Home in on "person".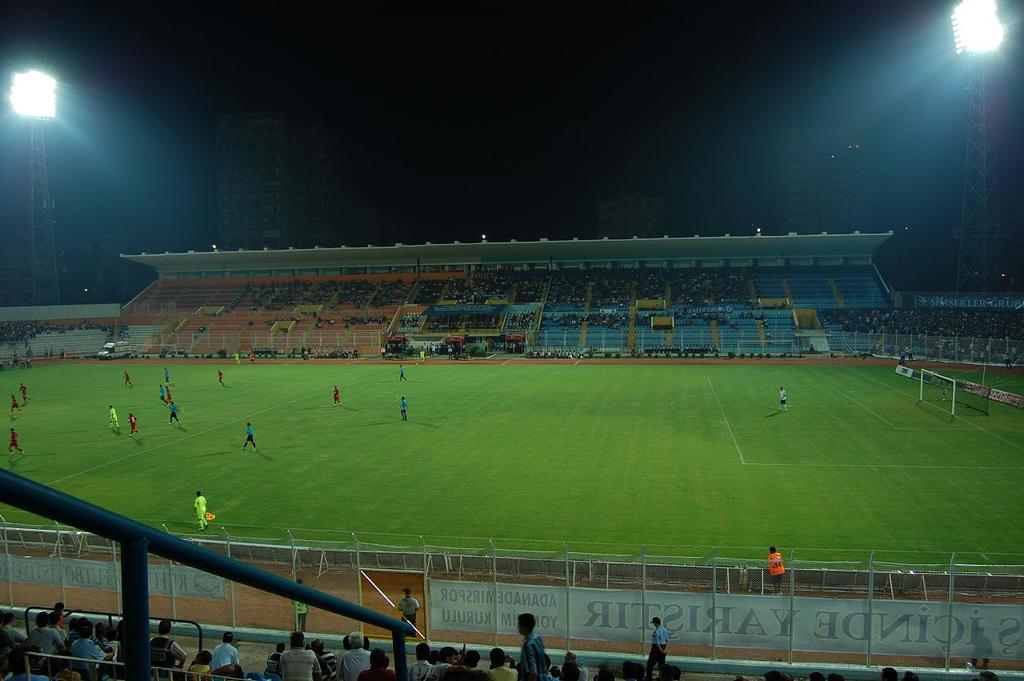
Homed in at (11, 394, 26, 423).
